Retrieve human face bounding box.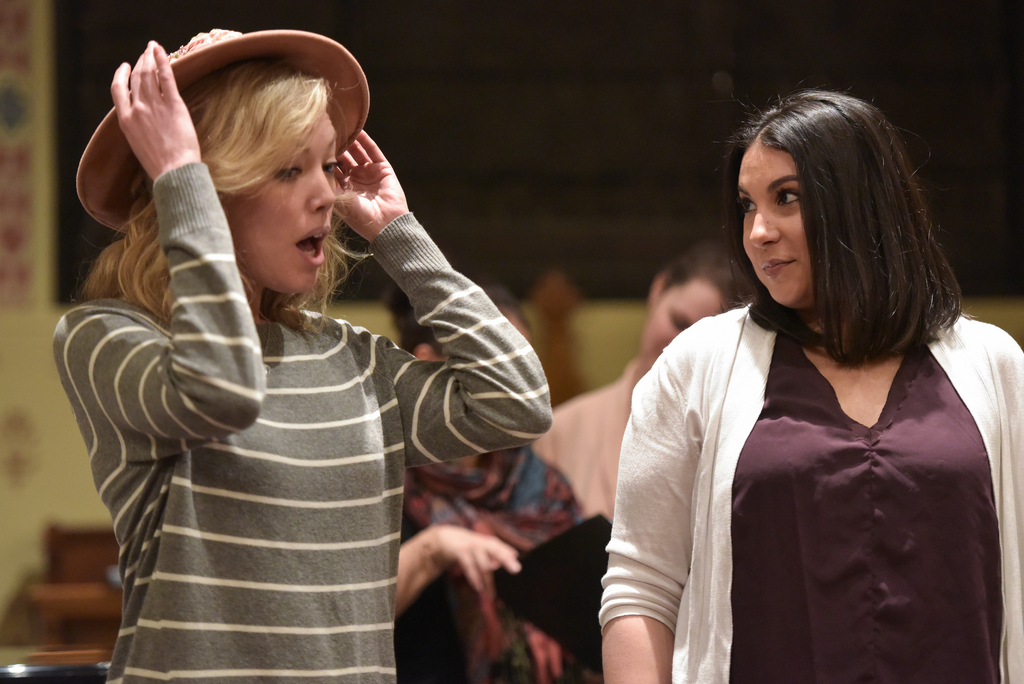
Bounding box: rect(223, 116, 335, 290).
